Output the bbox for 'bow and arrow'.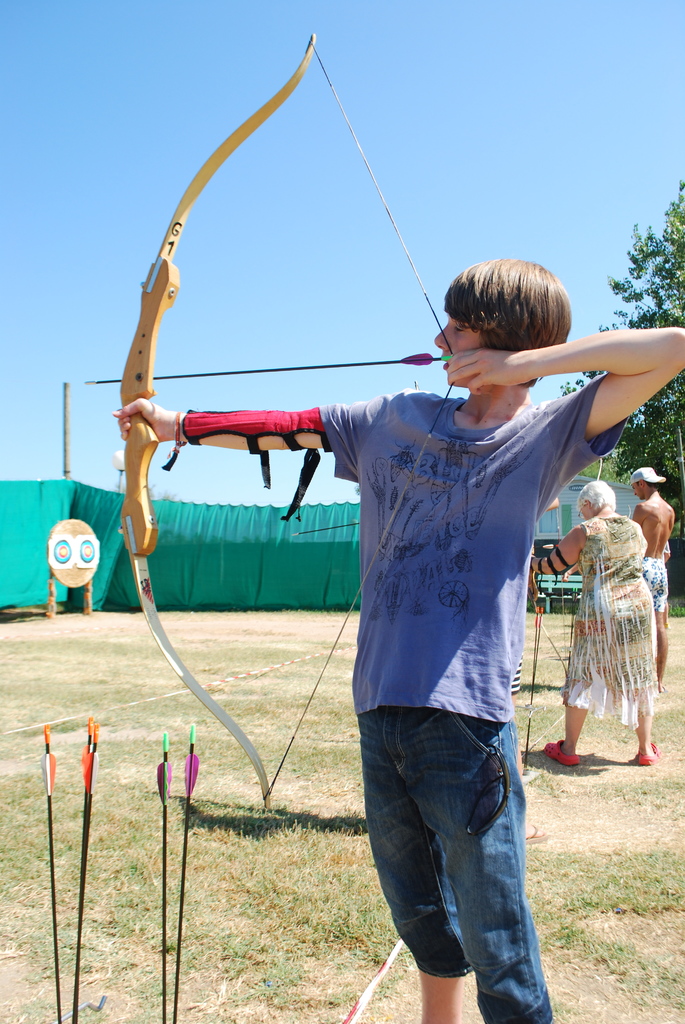
rect(528, 605, 544, 771).
